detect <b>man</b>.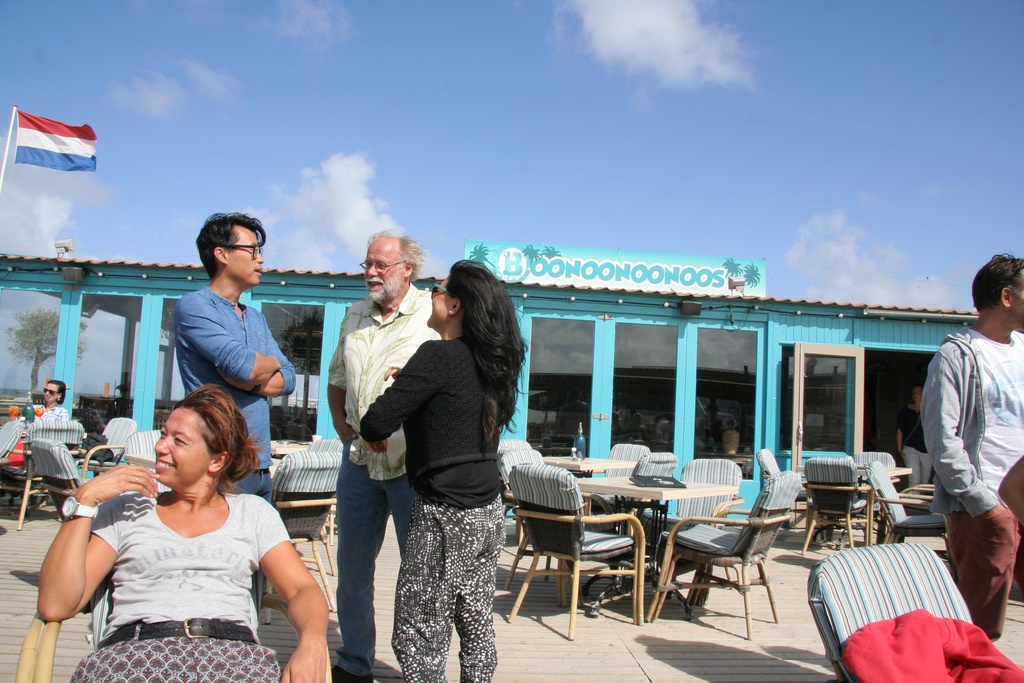
Detected at locate(165, 207, 298, 506).
